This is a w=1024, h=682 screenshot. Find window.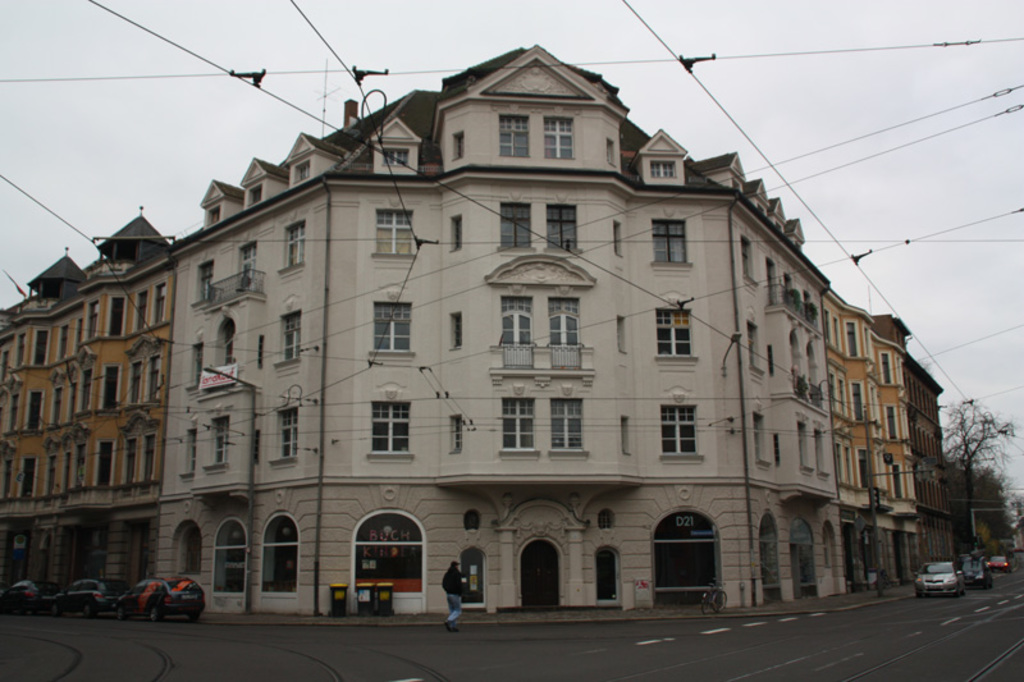
Bounding box: 541/383/589/461.
